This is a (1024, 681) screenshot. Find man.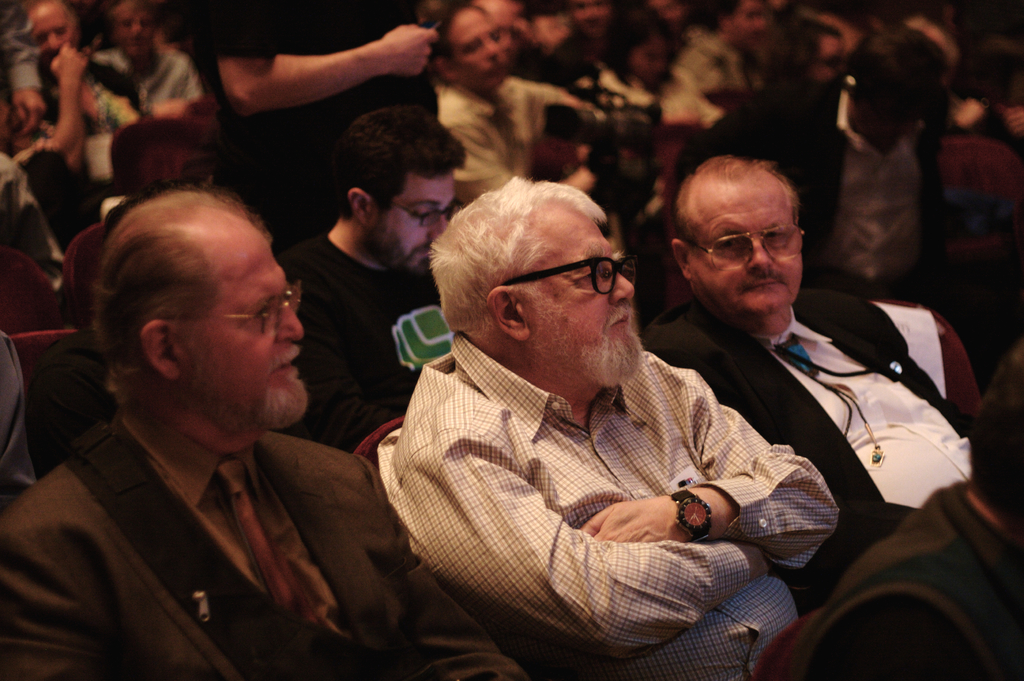
Bounding box: 676 141 1023 565.
